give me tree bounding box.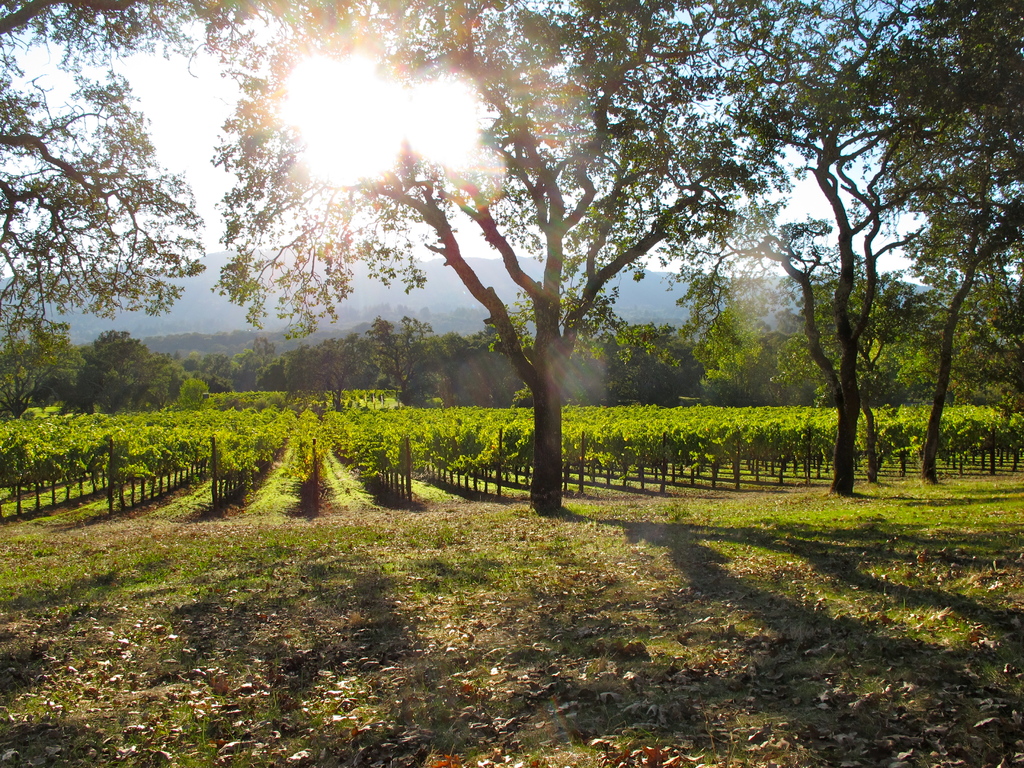
bbox=(900, 255, 1023, 406).
